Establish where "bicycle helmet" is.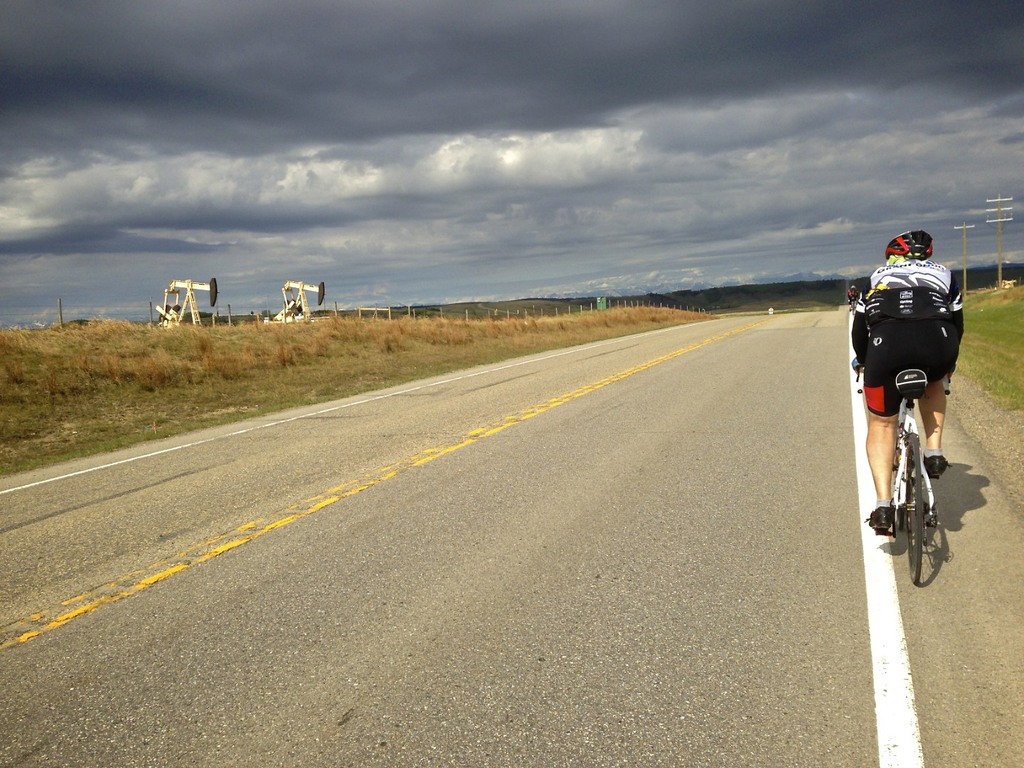
Established at {"left": 881, "top": 226, "right": 937, "bottom": 261}.
